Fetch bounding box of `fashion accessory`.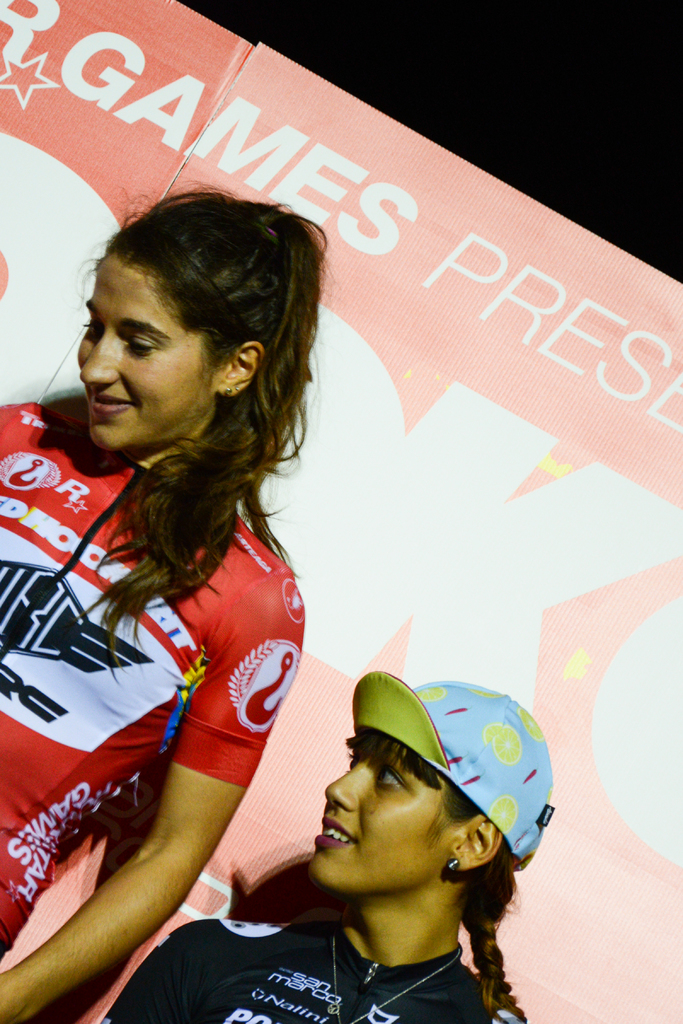
Bbox: [x1=350, y1=669, x2=557, y2=862].
